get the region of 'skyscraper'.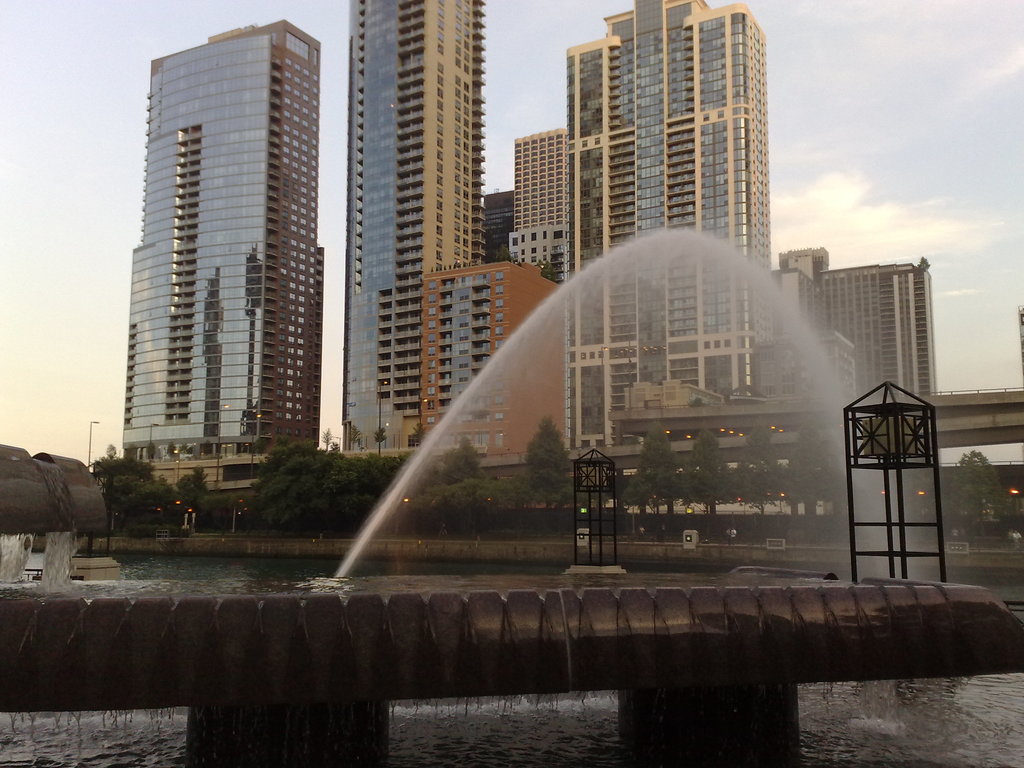
x1=410 y1=248 x2=585 y2=465.
